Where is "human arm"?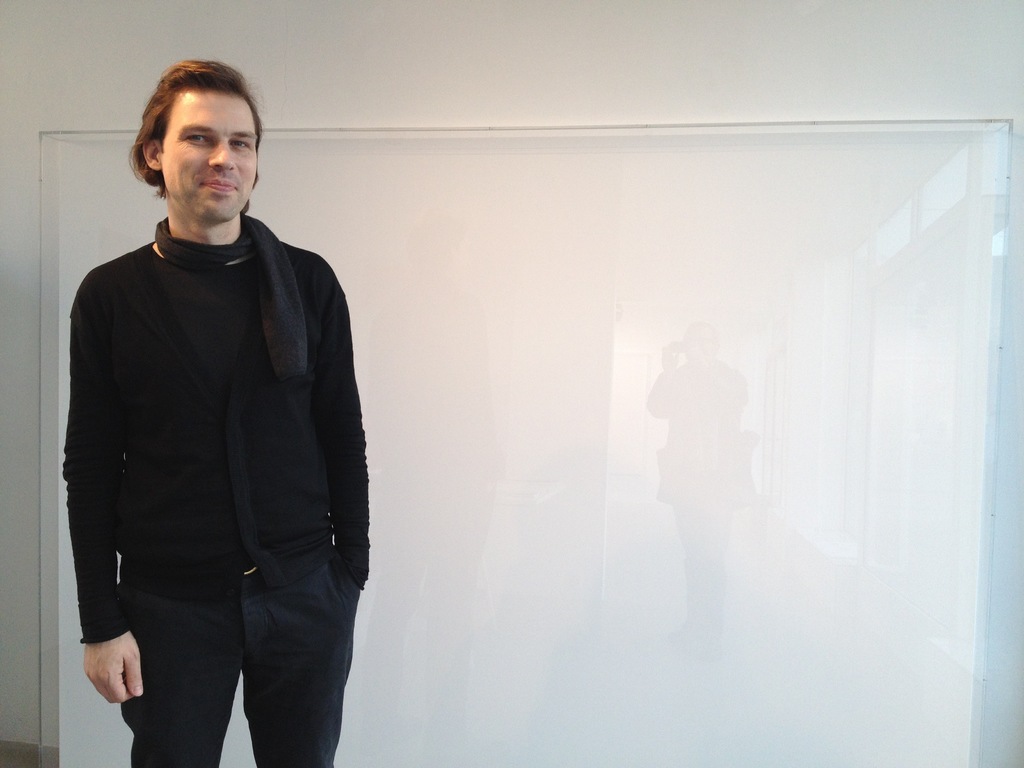
Rect(309, 257, 376, 594).
